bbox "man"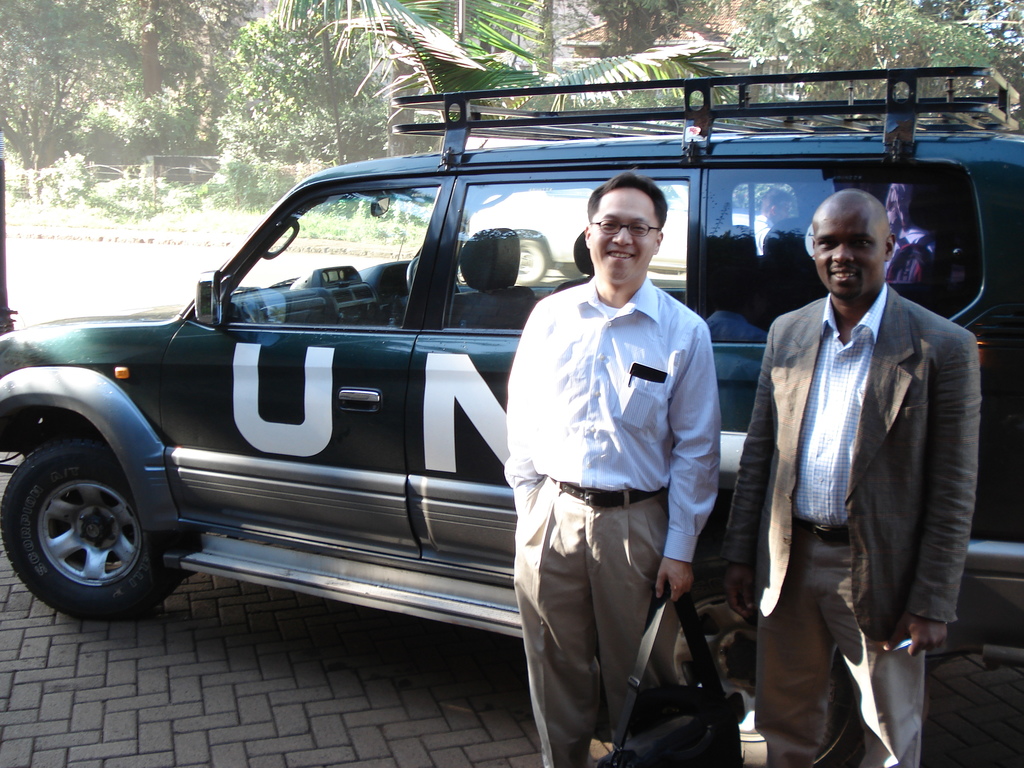
[left=504, top=173, right=726, bottom=767]
